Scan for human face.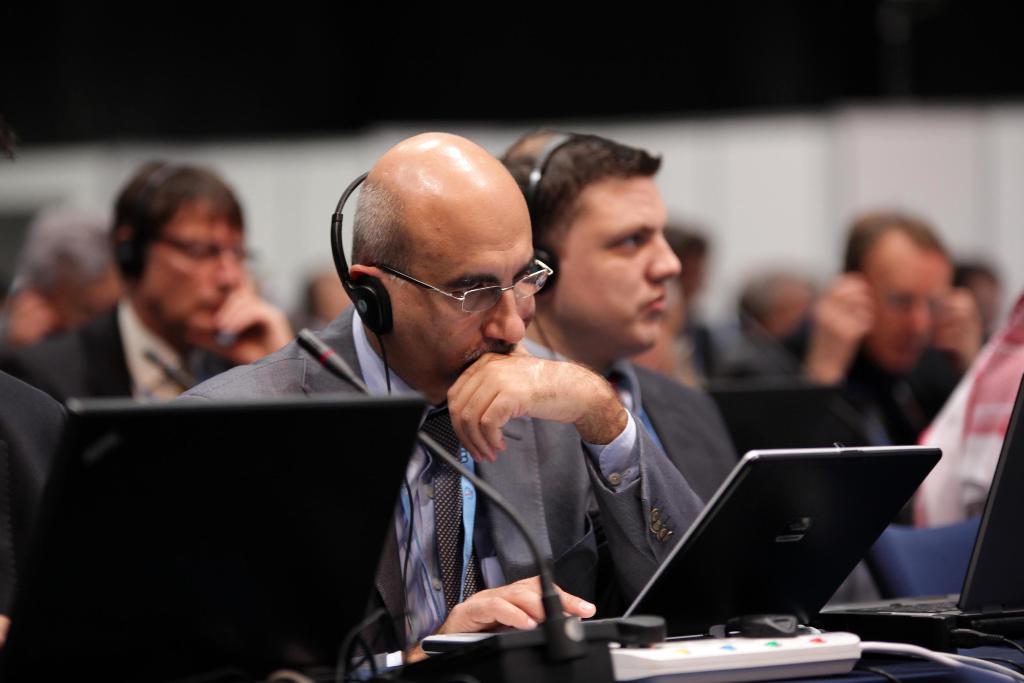
Scan result: [141, 207, 259, 341].
